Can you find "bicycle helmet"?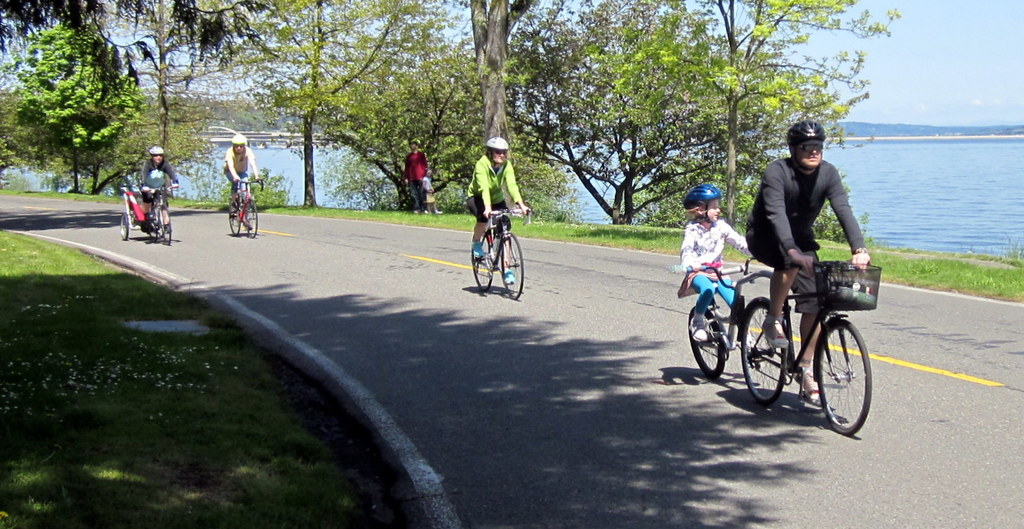
Yes, bounding box: rect(688, 183, 724, 204).
